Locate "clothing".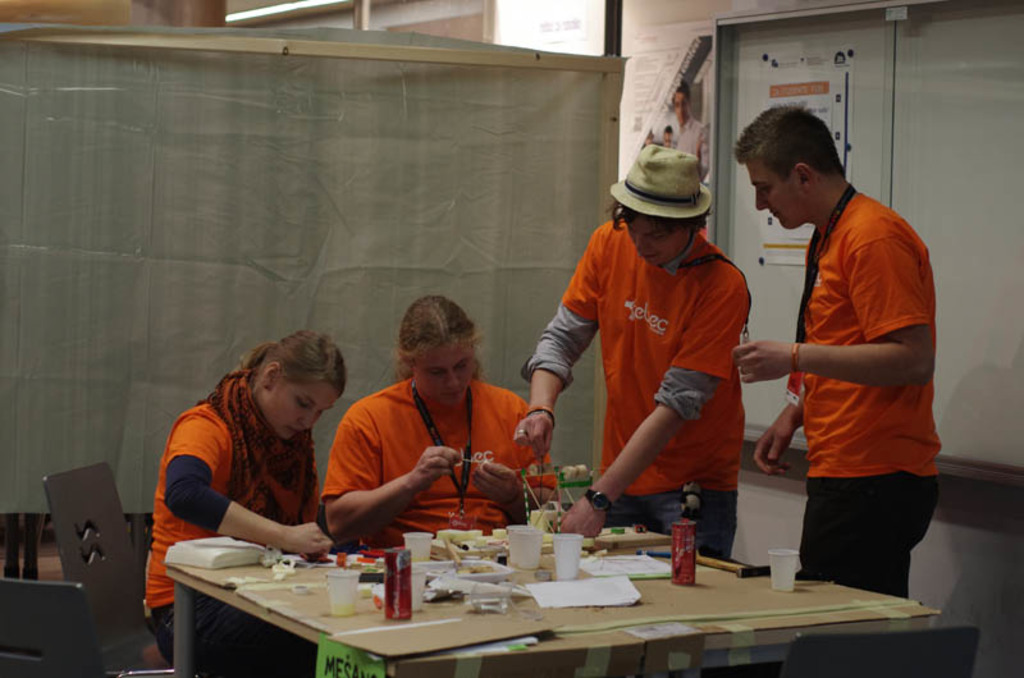
Bounding box: detection(319, 372, 556, 553).
